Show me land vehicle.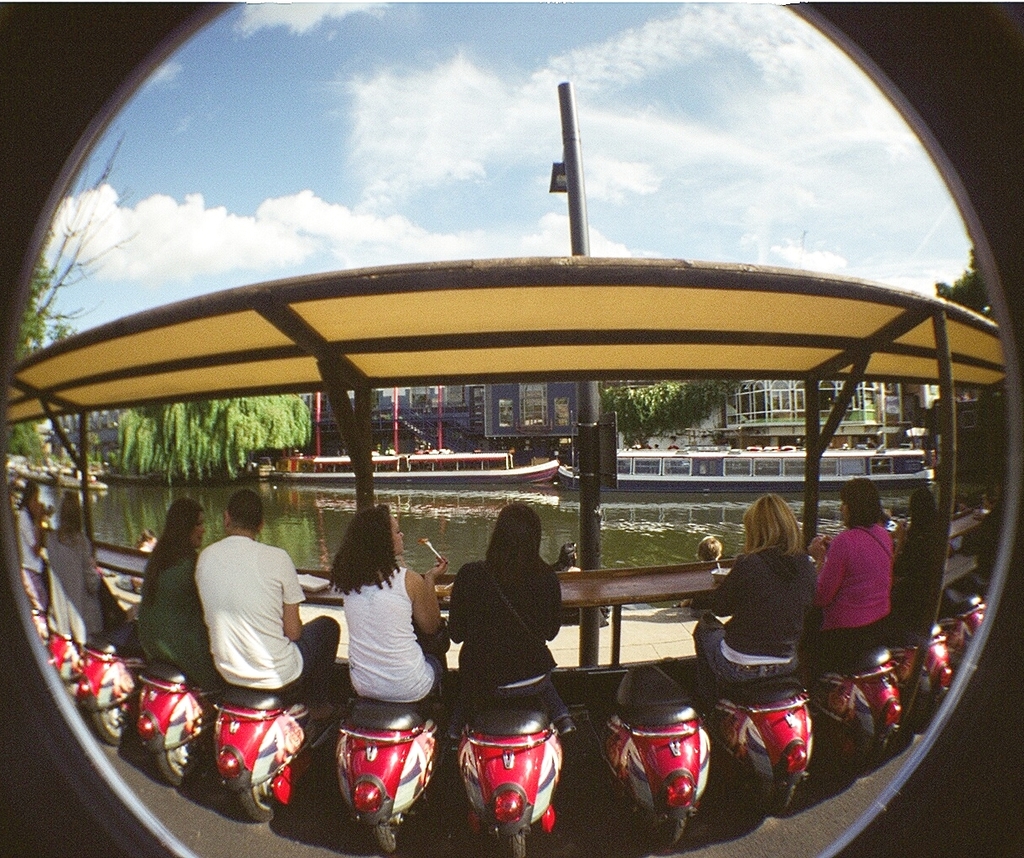
land vehicle is here: [x1=456, y1=669, x2=571, y2=857].
